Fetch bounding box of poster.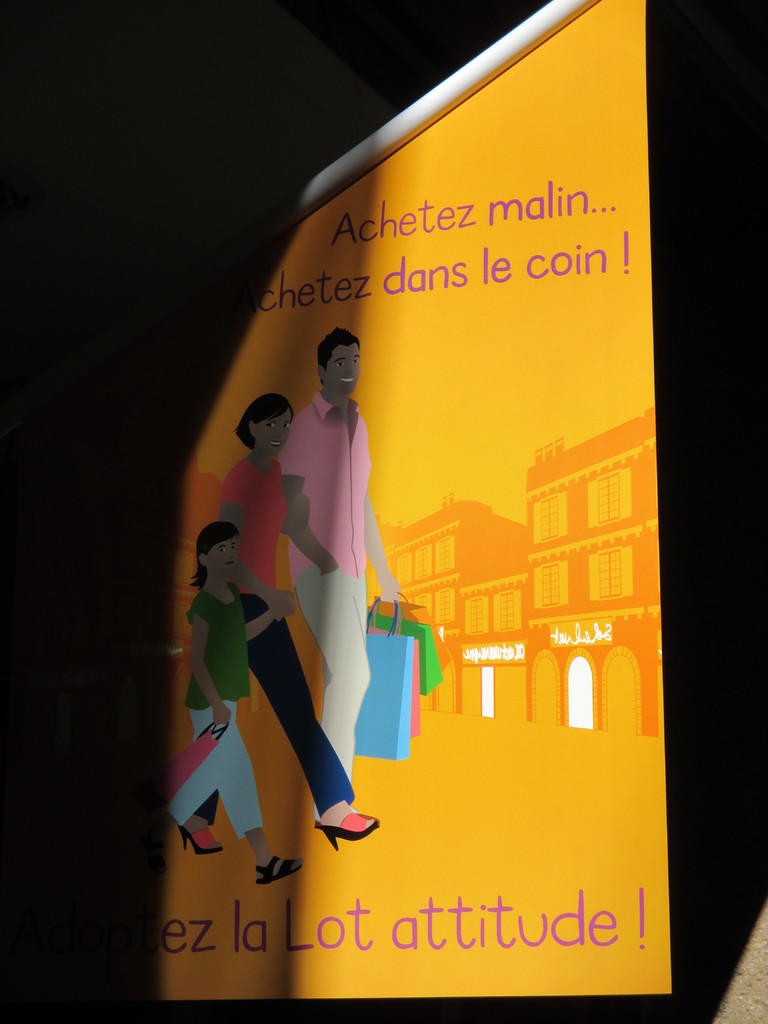
Bbox: [157, 0, 674, 1008].
